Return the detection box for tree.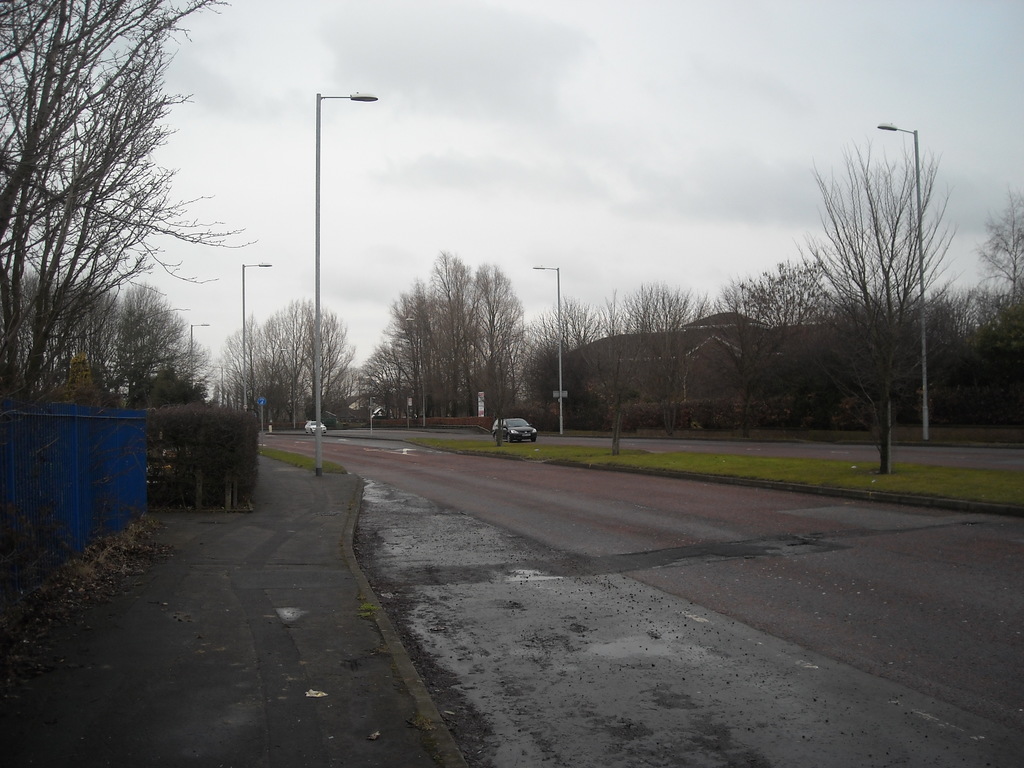
bbox=[972, 177, 1023, 303].
